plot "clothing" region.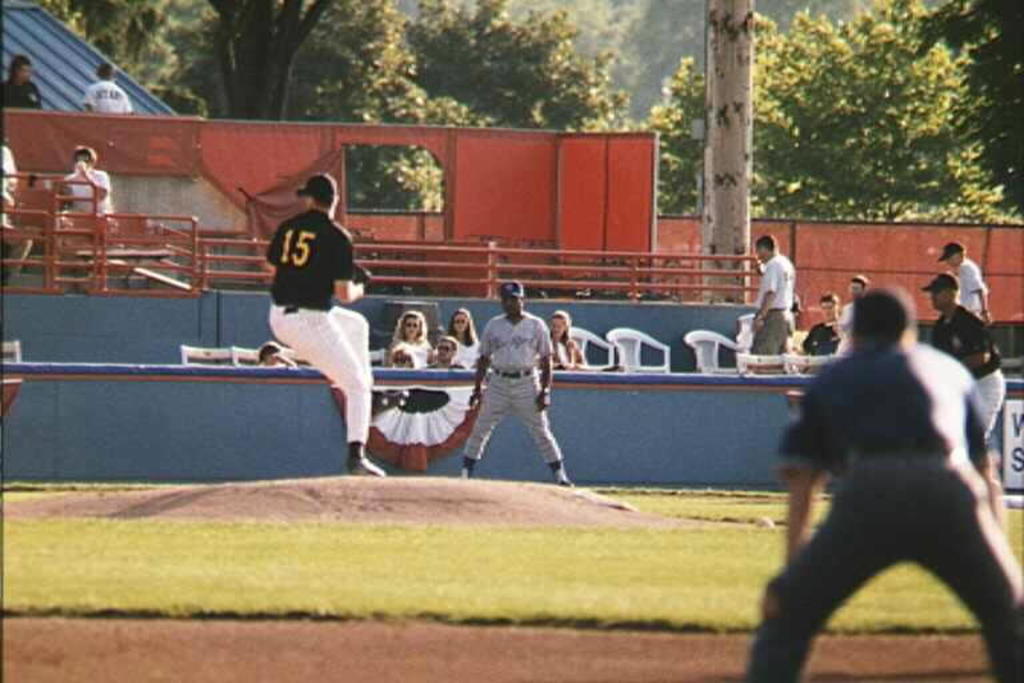
Plotted at (left=3, top=79, right=45, bottom=111).
